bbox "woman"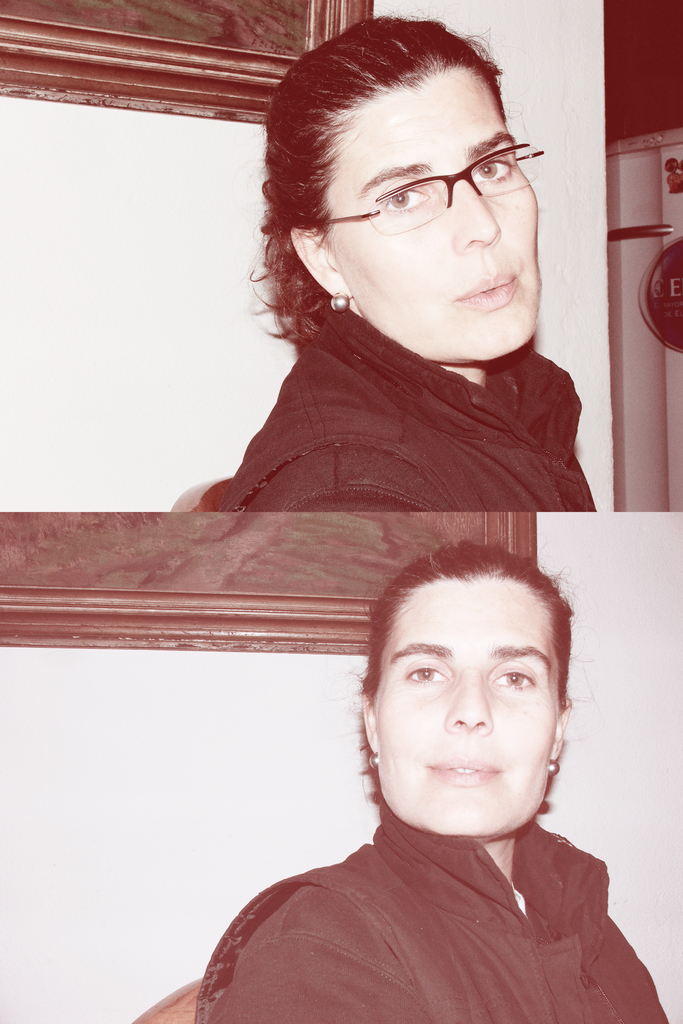
{"x1": 193, "y1": 6, "x2": 595, "y2": 513}
